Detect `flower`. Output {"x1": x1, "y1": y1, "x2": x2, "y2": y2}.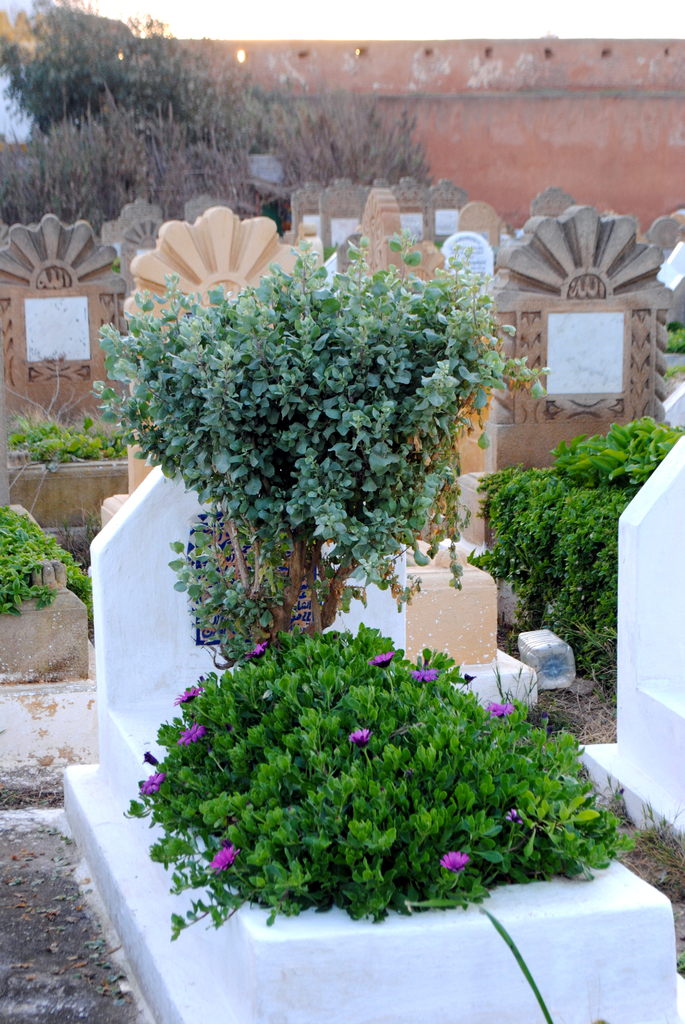
{"x1": 439, "y1": 847, "x2": 475, "y2": 875}.
